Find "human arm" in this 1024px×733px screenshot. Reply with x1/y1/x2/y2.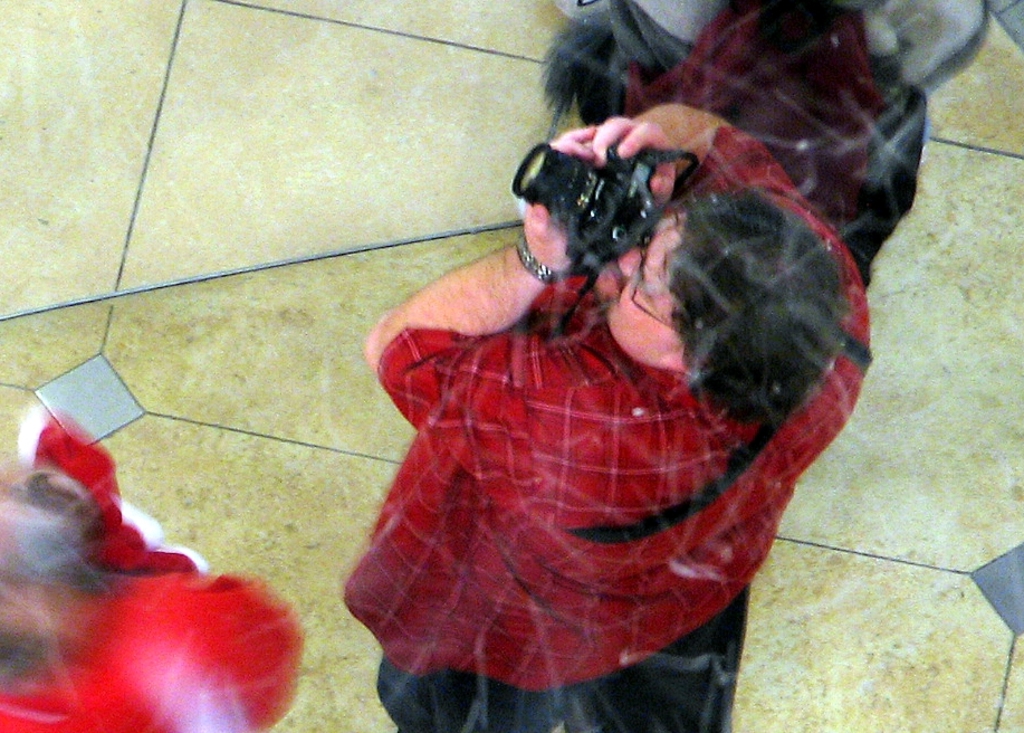
347/249/585/369.
